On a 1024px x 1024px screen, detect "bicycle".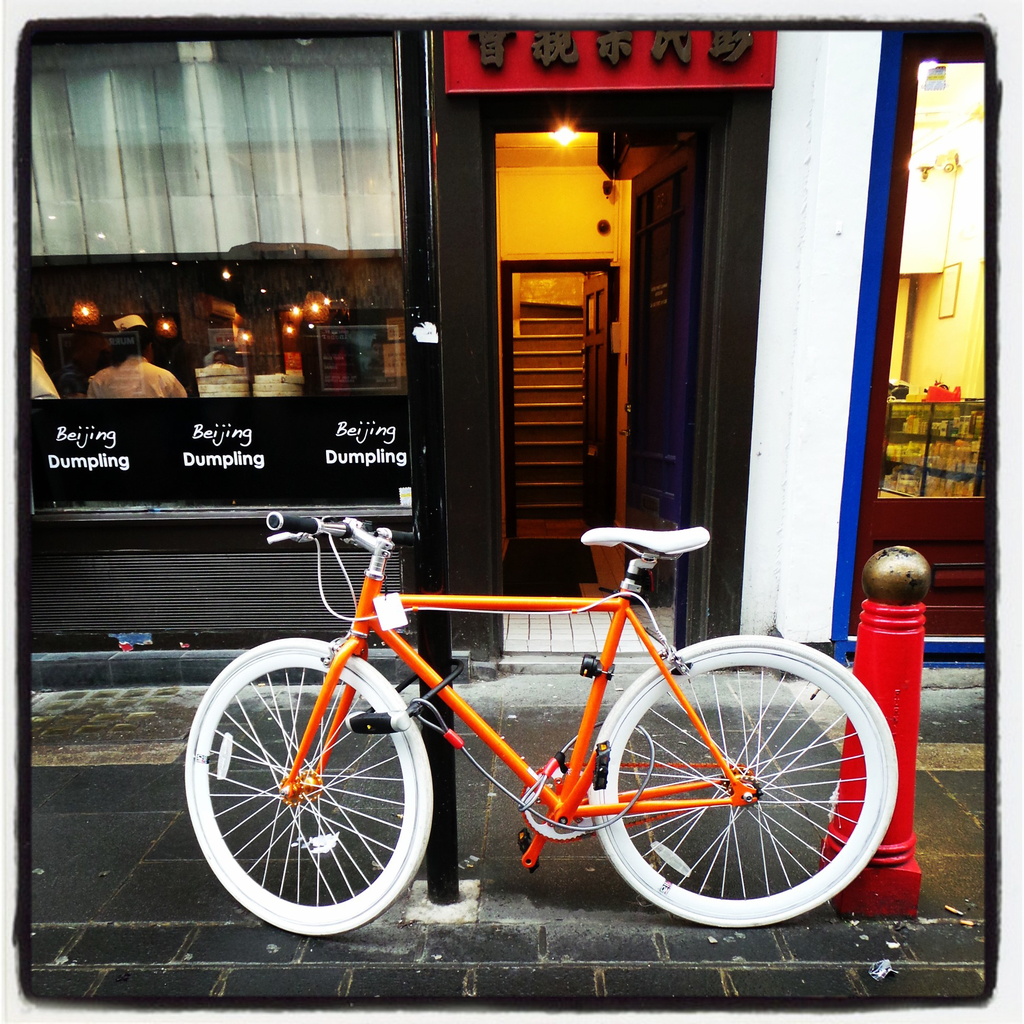
(196, 526, 880, 957).
